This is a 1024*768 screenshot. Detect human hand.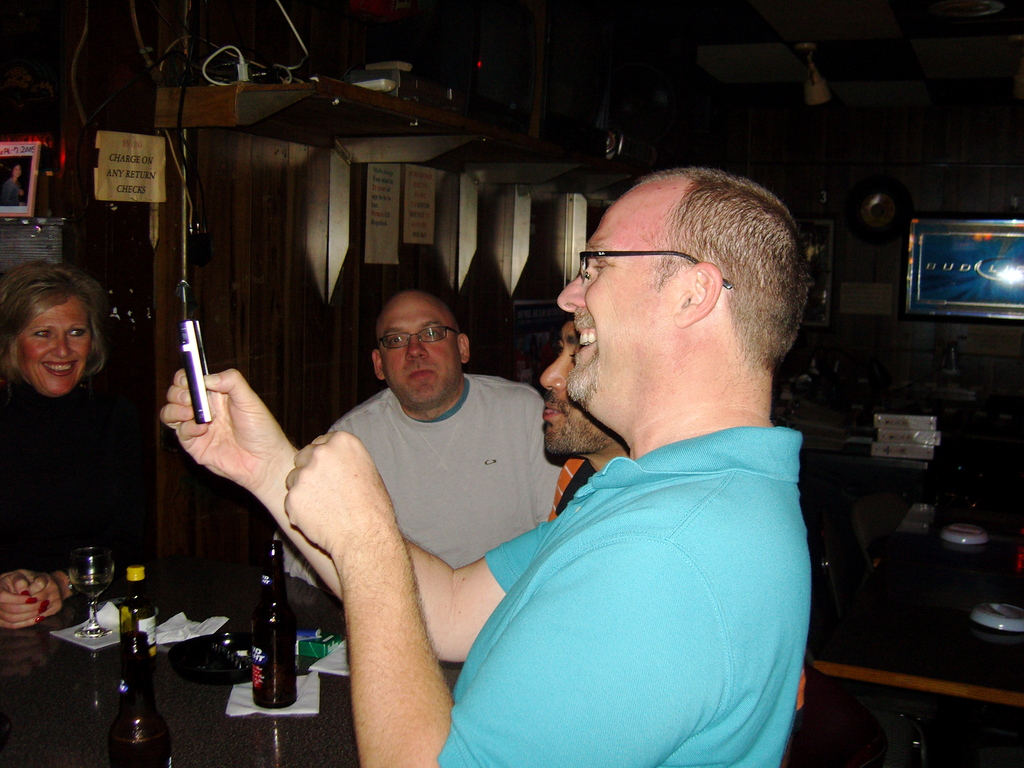
(x1=150, y1=353, x2=308, y2=527).
